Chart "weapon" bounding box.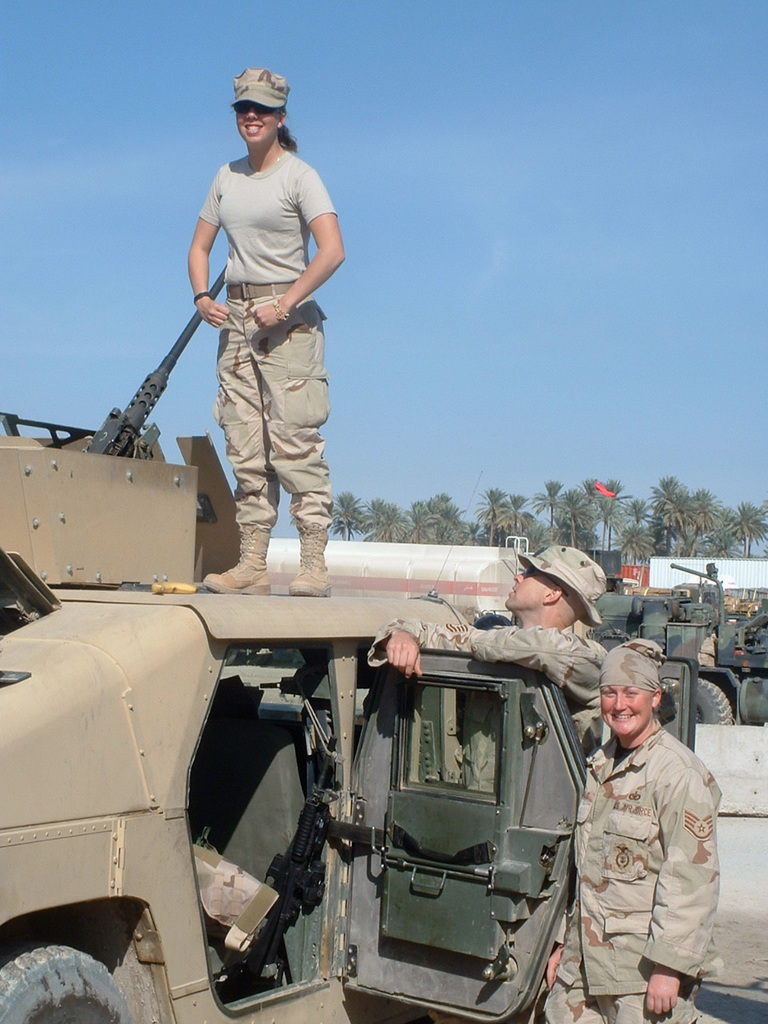
Charted: region(0, 259, 236, 588).
